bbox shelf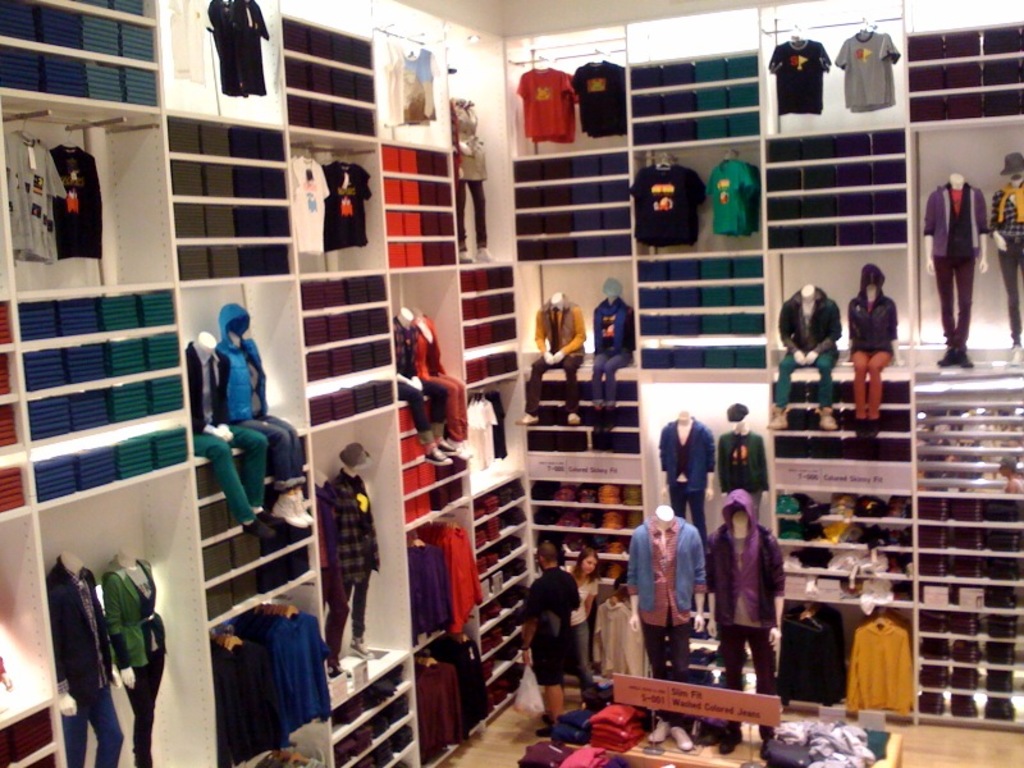
box=[0, 0, 1023, 767]
